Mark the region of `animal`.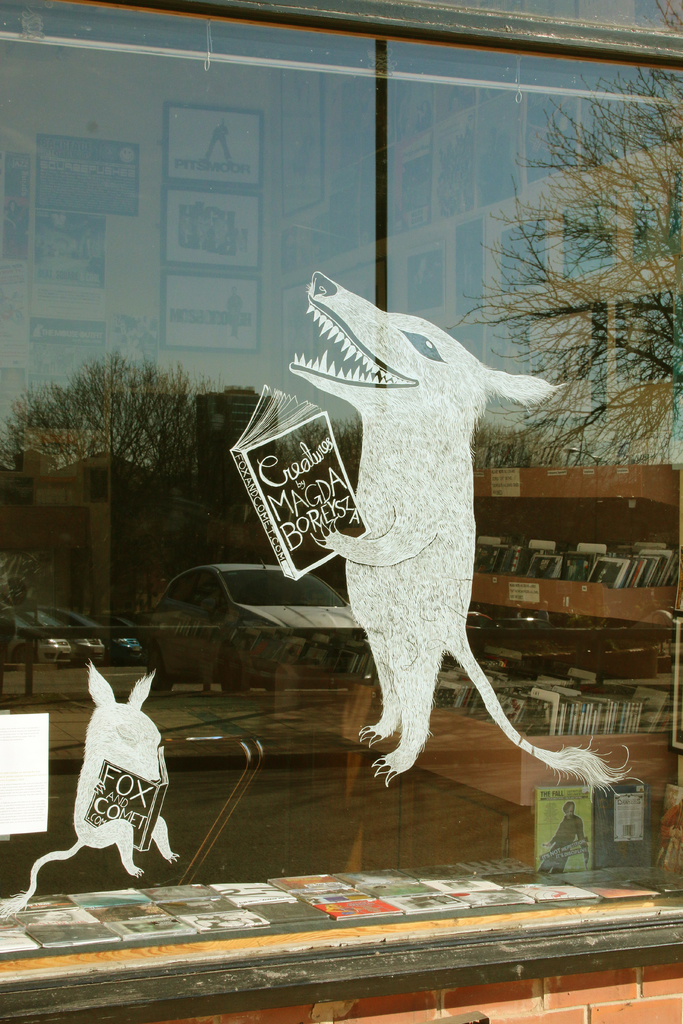
Region: l=288, t=269, r=642, b=803.
